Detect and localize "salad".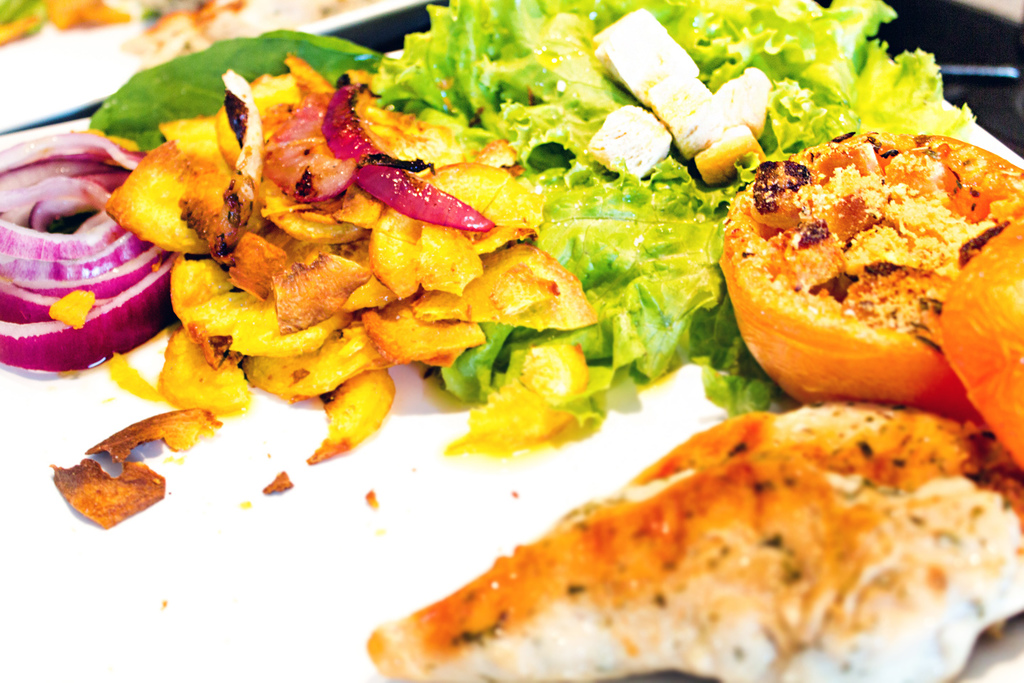
Localized at x1=85, y1=0, x2=982, y2=452.
